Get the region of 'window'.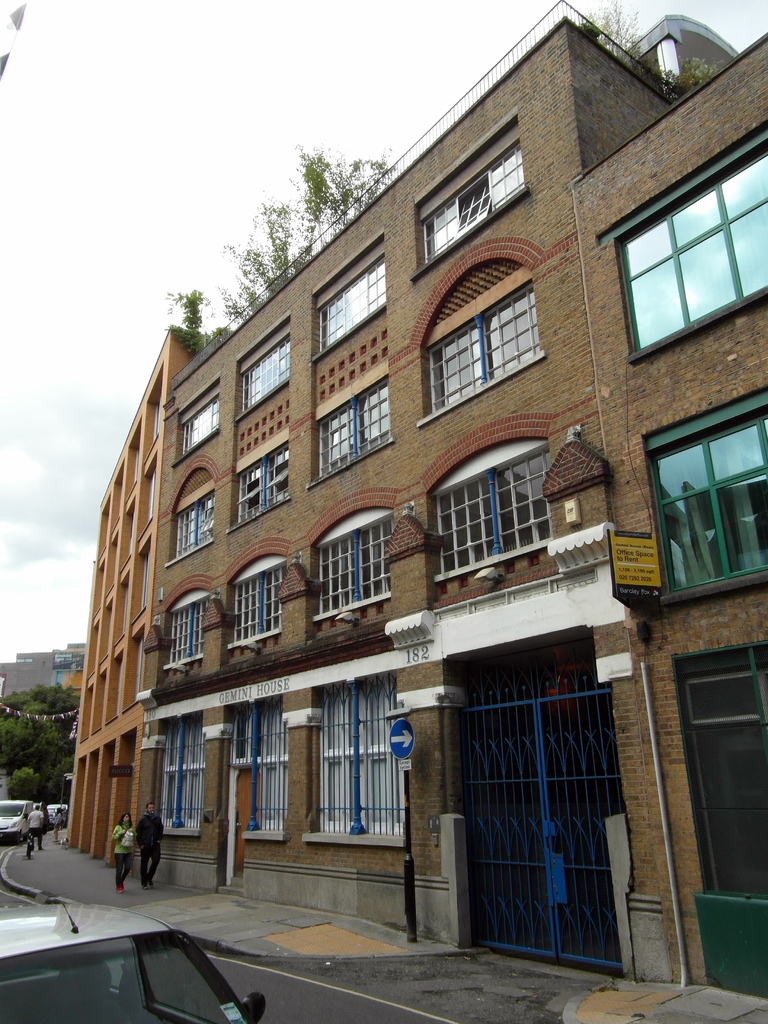
rect(417, 135, 529, 259).
